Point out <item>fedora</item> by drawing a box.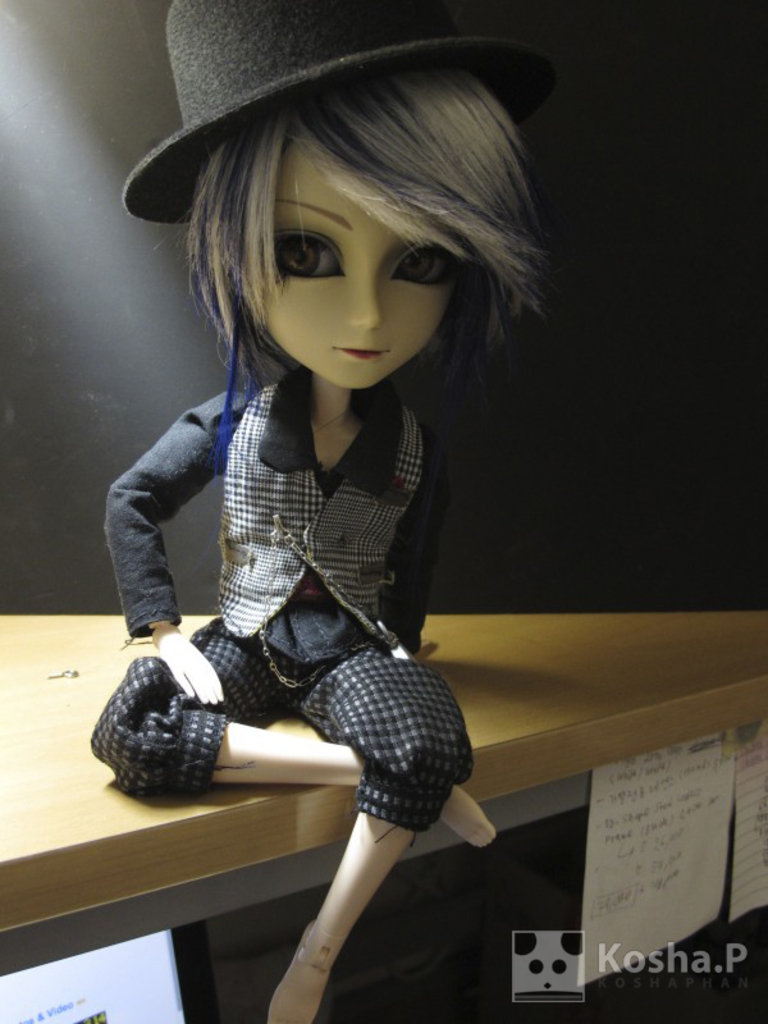
<box>106,14,572,204</box>.
